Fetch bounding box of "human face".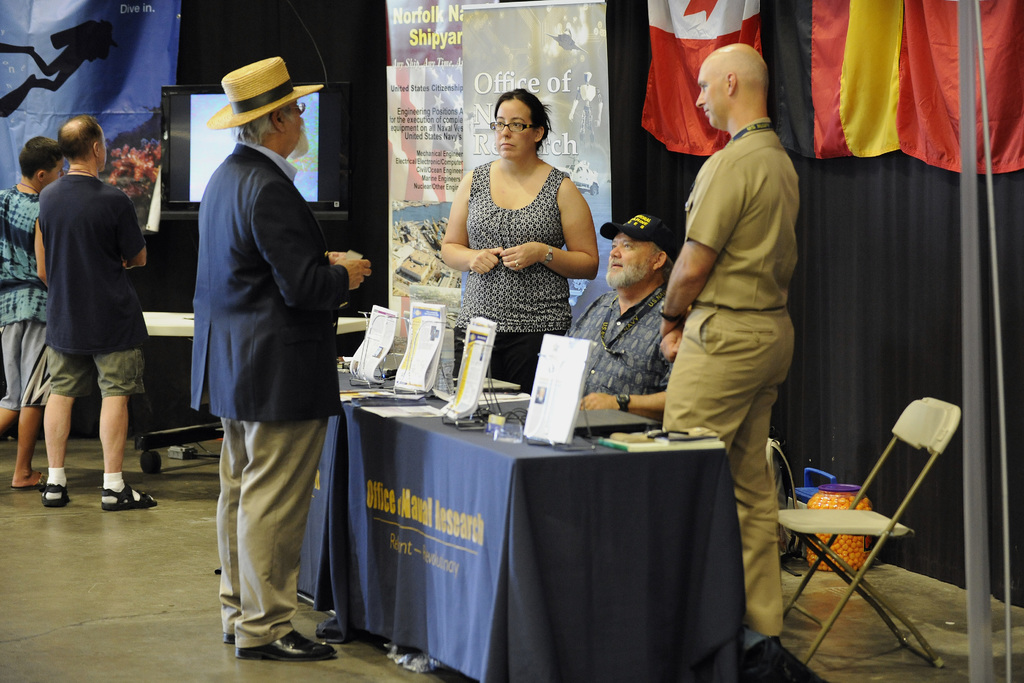
Bbox: 605, 236, 655, 290.
